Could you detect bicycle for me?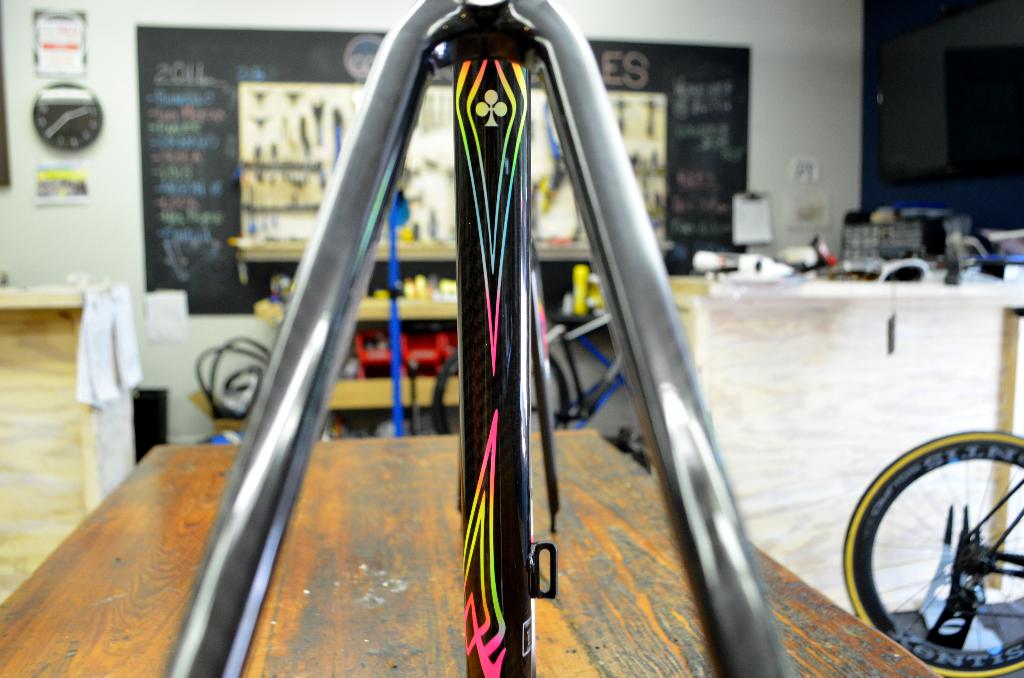
Detection result: <region>839, 423, 1023, 677</region>.
